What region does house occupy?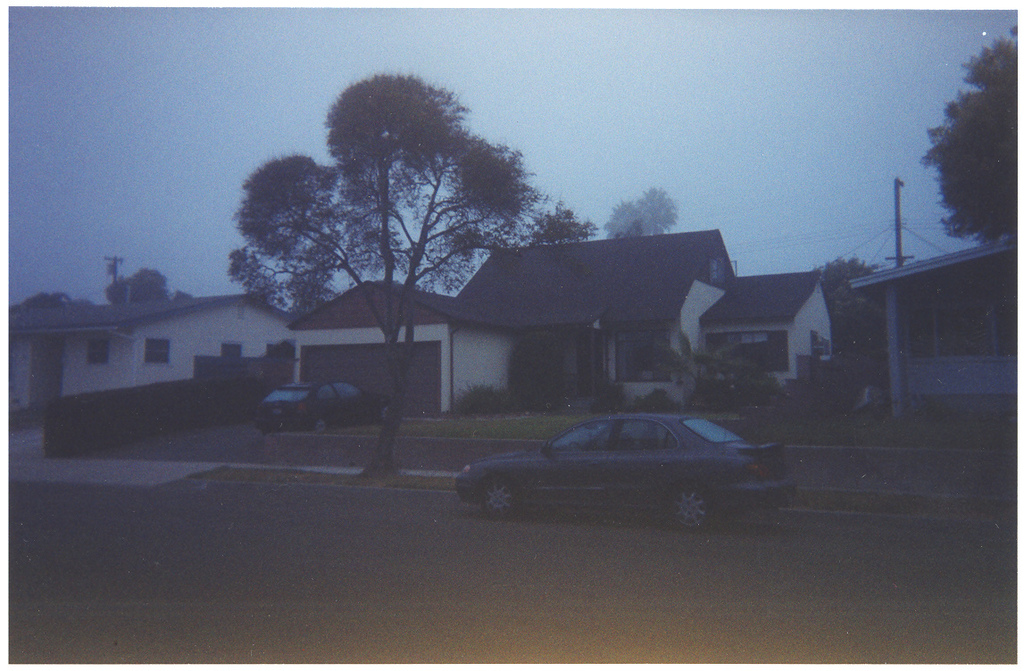
Rect(851, 235, 1023, 424).
